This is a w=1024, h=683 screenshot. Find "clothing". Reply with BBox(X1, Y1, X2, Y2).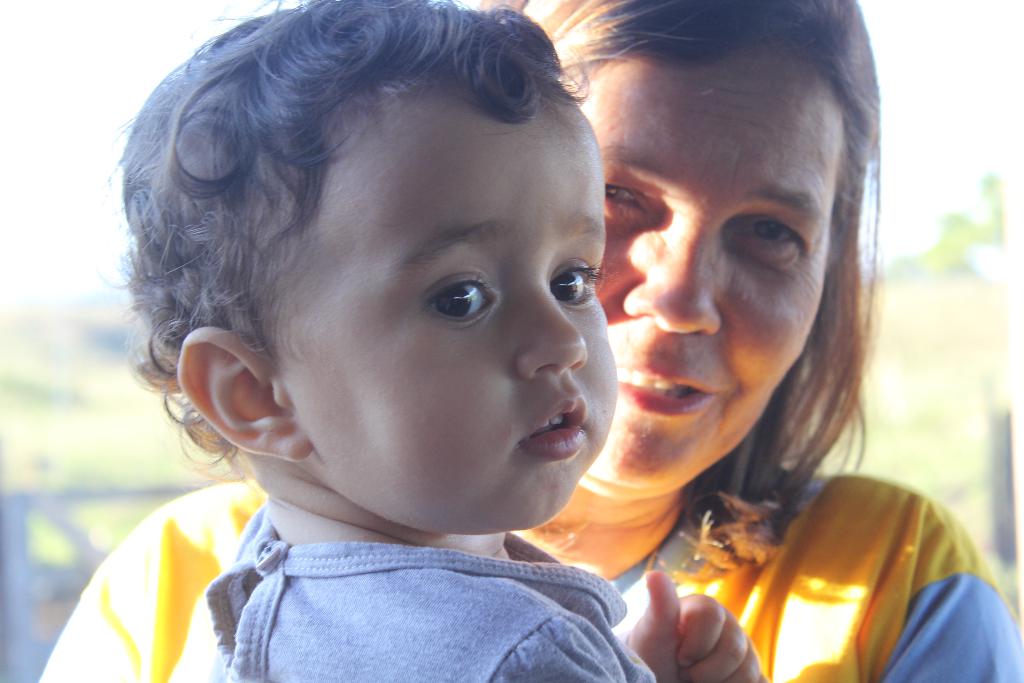
BBox(188, 508, 667, 682).
